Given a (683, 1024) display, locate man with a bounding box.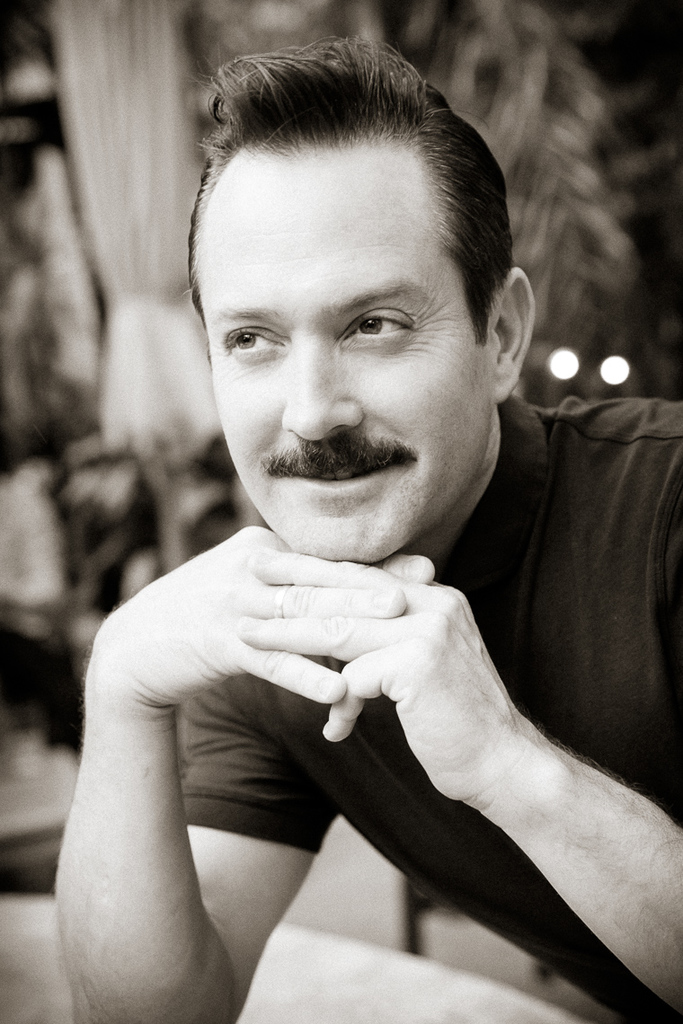
Located: [51,35,682,1023].
